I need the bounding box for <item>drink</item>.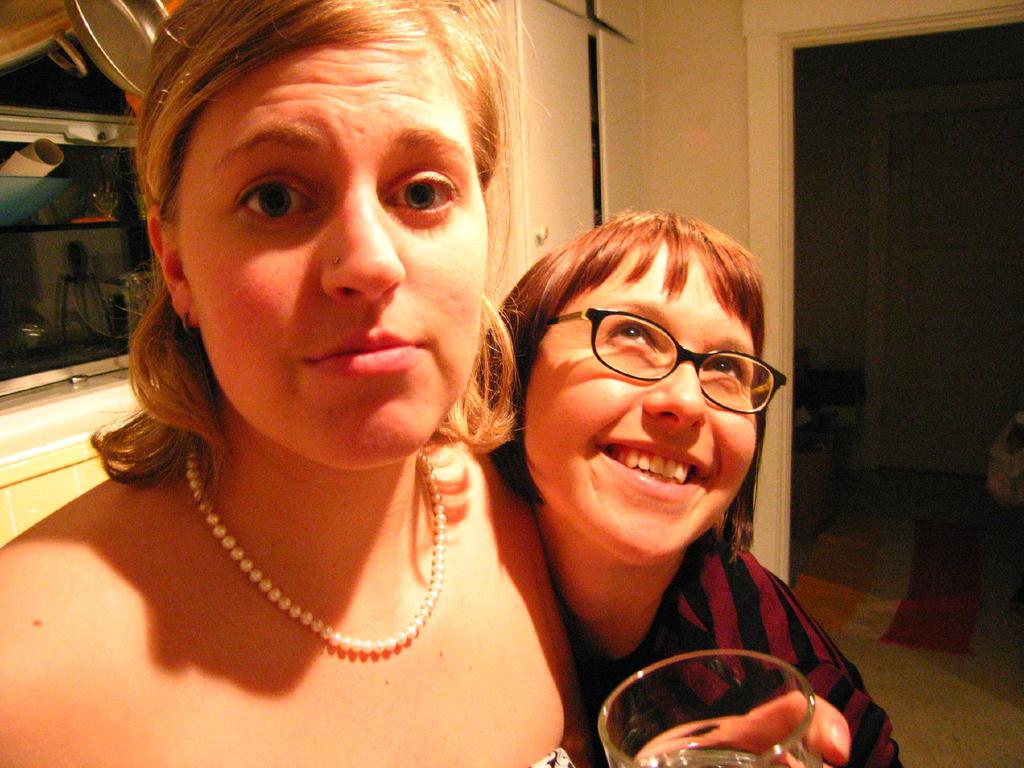
Here it is: (left=637, top=750, right=765, bottom=767).
